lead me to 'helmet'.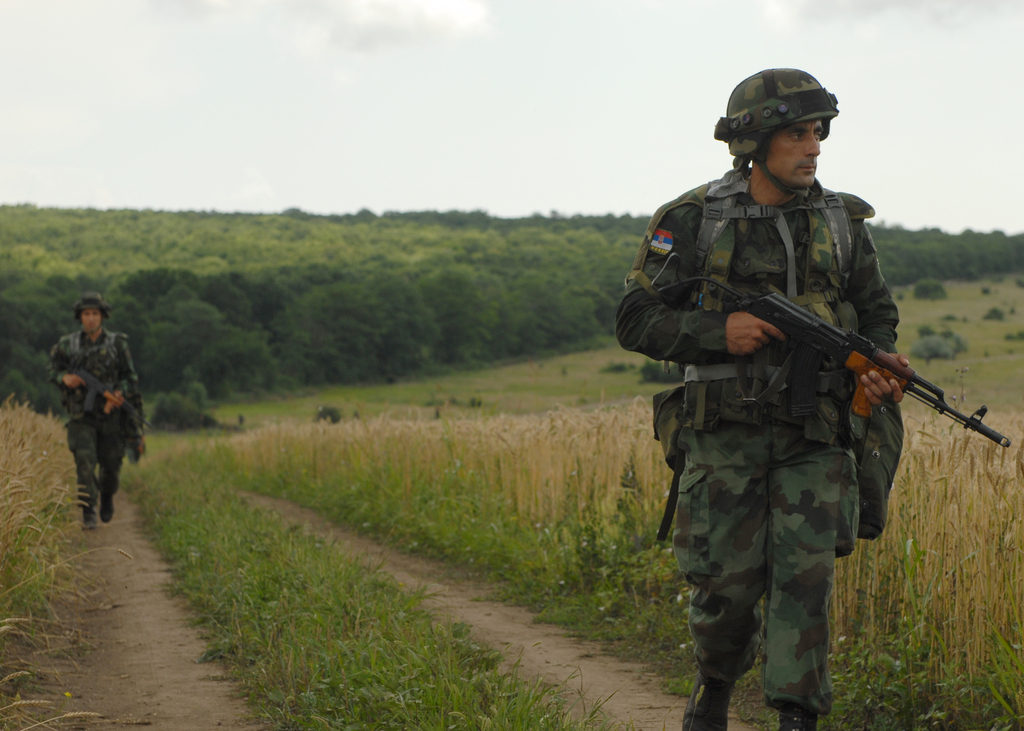
Lead to <region>730, 64, 853, 189</region>.
